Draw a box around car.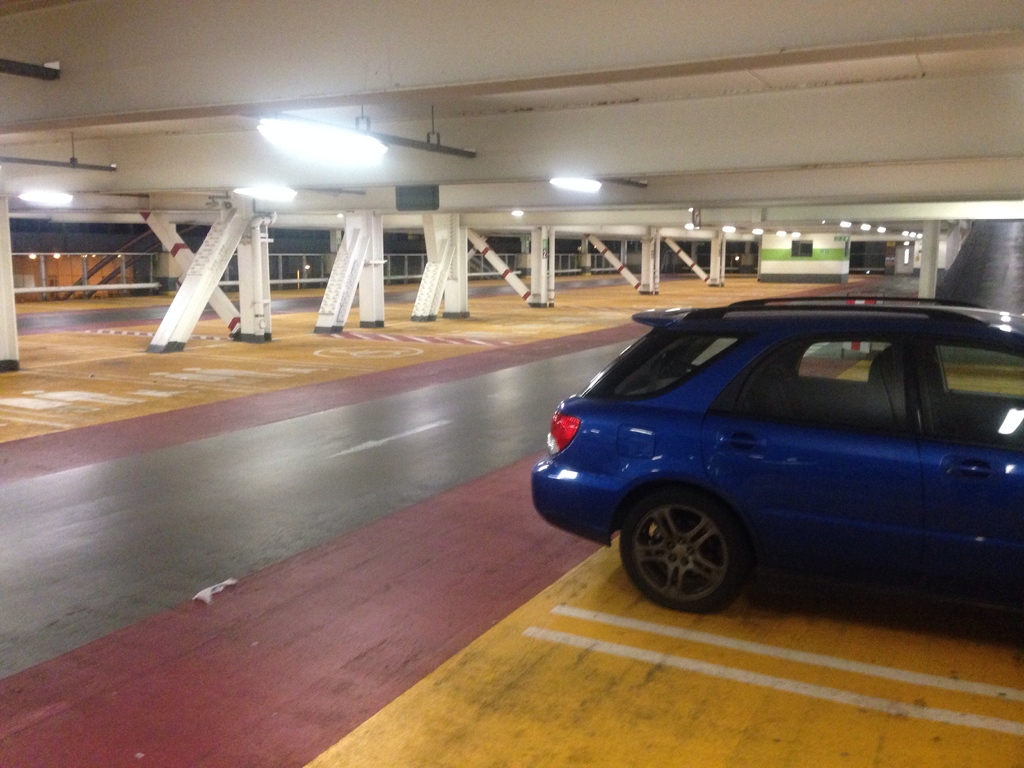
bbox(530, 292, 1023, 603).
